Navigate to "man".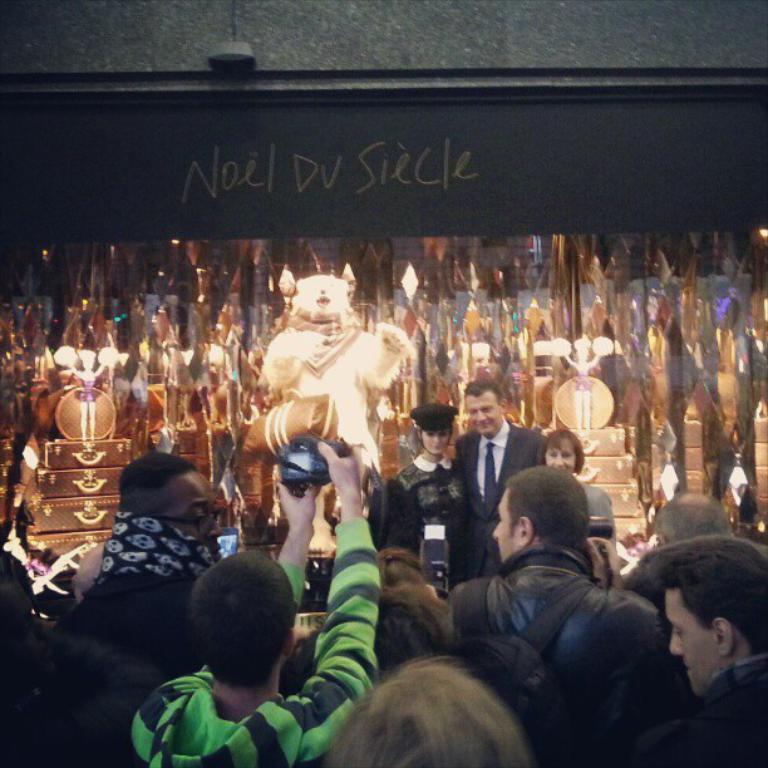
Navigation target: detection(651, 491, 767, 563).
